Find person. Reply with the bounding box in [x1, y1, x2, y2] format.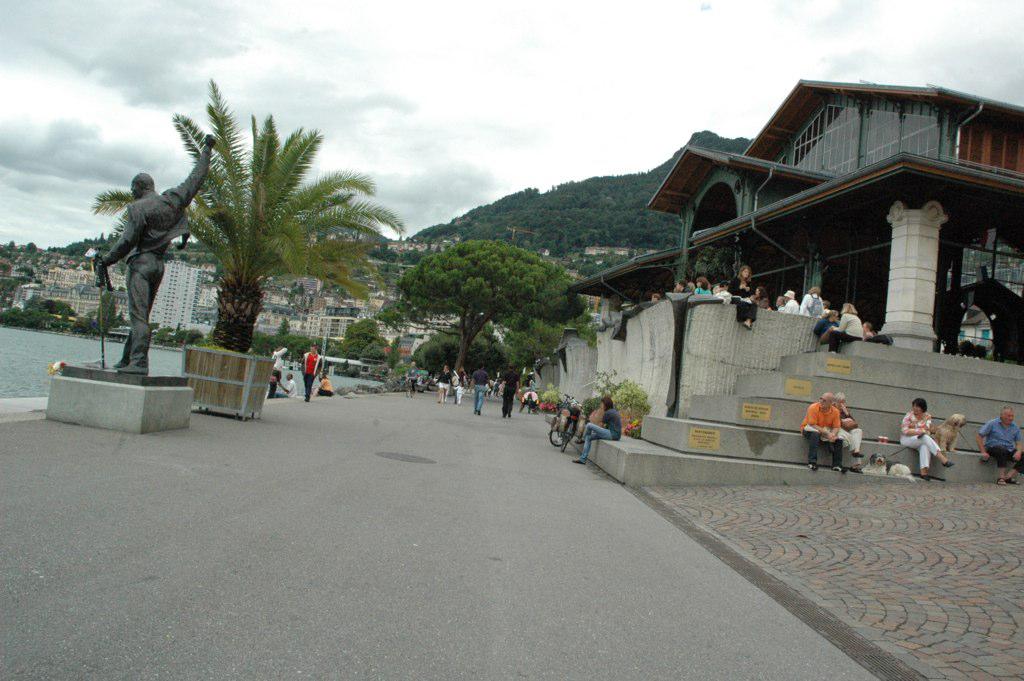
[976, 406, 1023, 488].
